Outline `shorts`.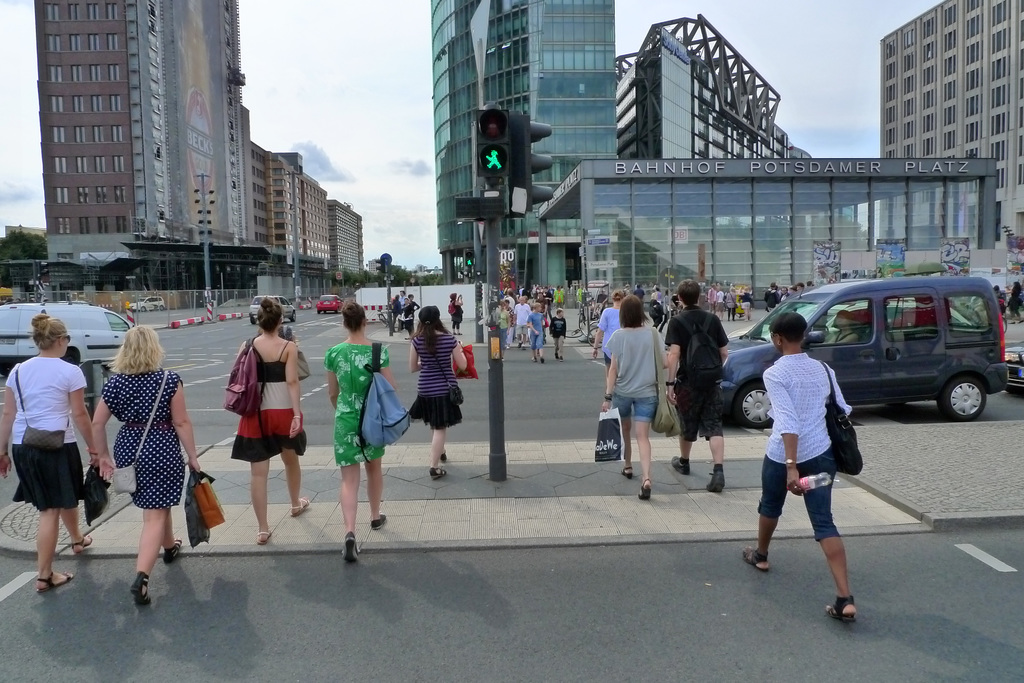
Outline: Rect(527, 337, 547, 349).
